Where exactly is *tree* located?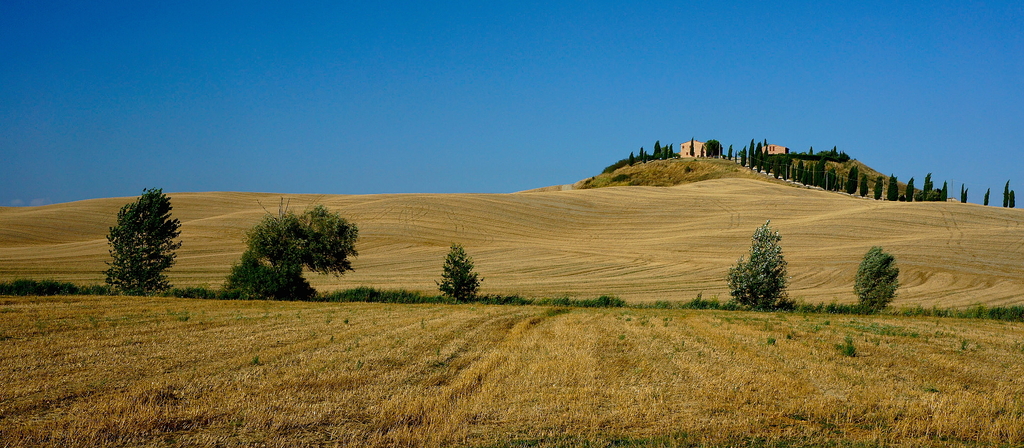
Its bounding box is 795, 159, 805, 187.
